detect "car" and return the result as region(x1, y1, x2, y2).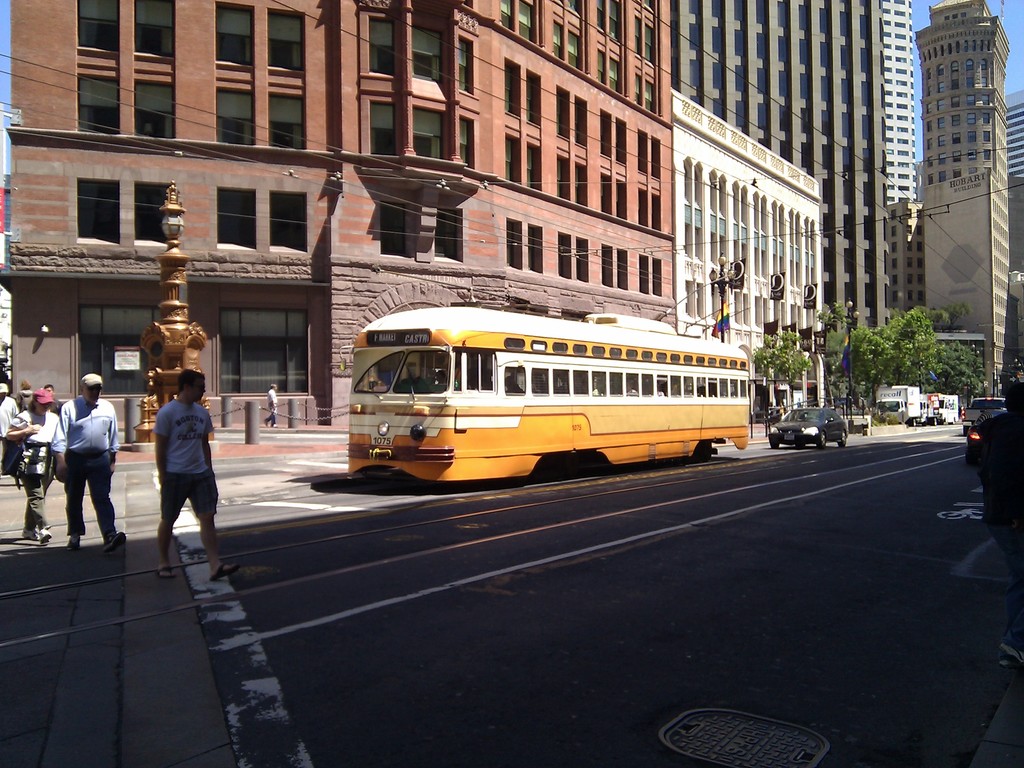
region(961, 397, 1005, 436).
